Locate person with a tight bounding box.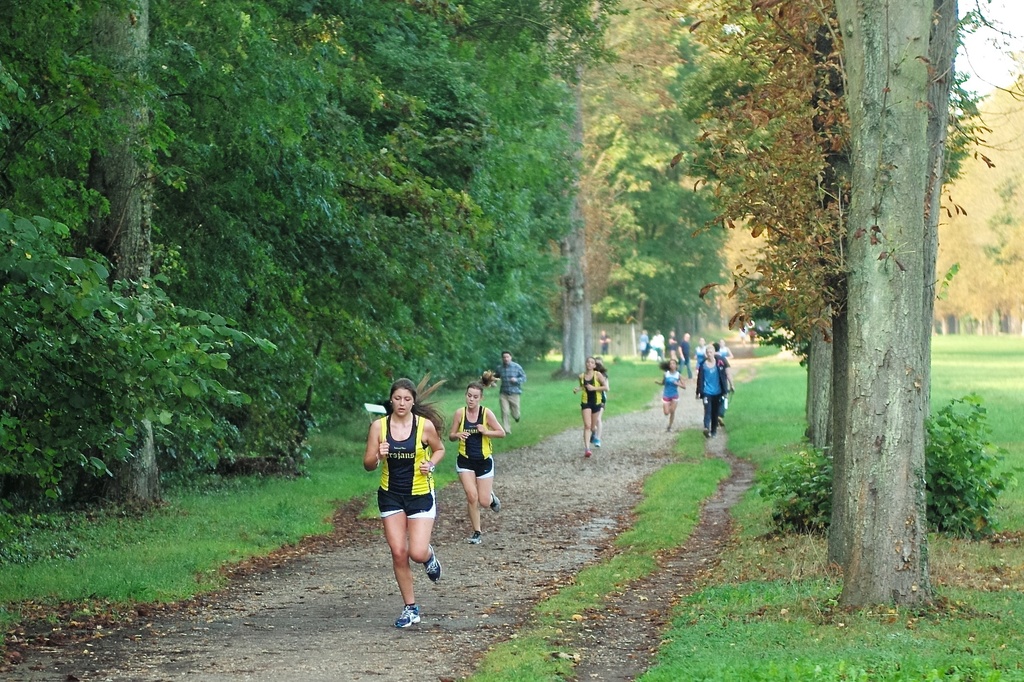
<bbox>489, 348, 525, 429</bbox>.
